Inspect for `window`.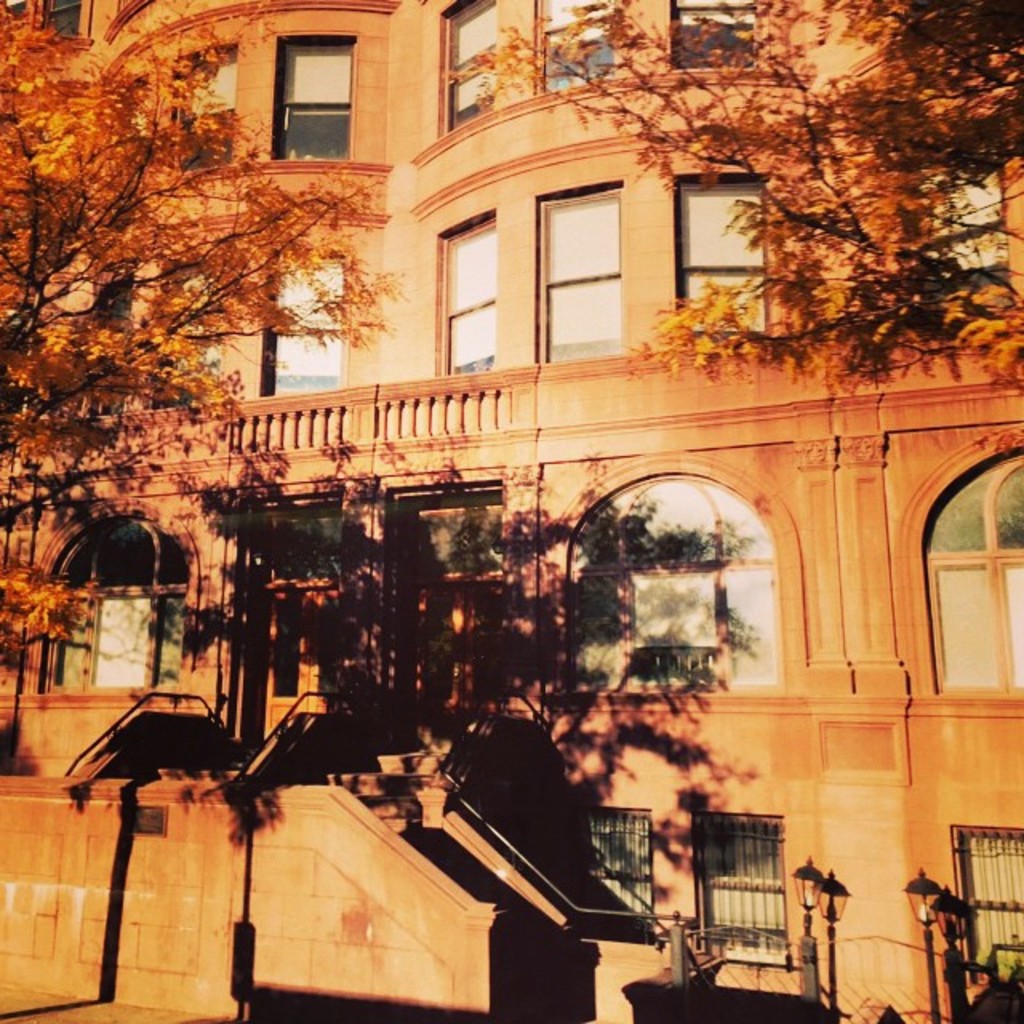
Inspection: 541,0,605,90.
